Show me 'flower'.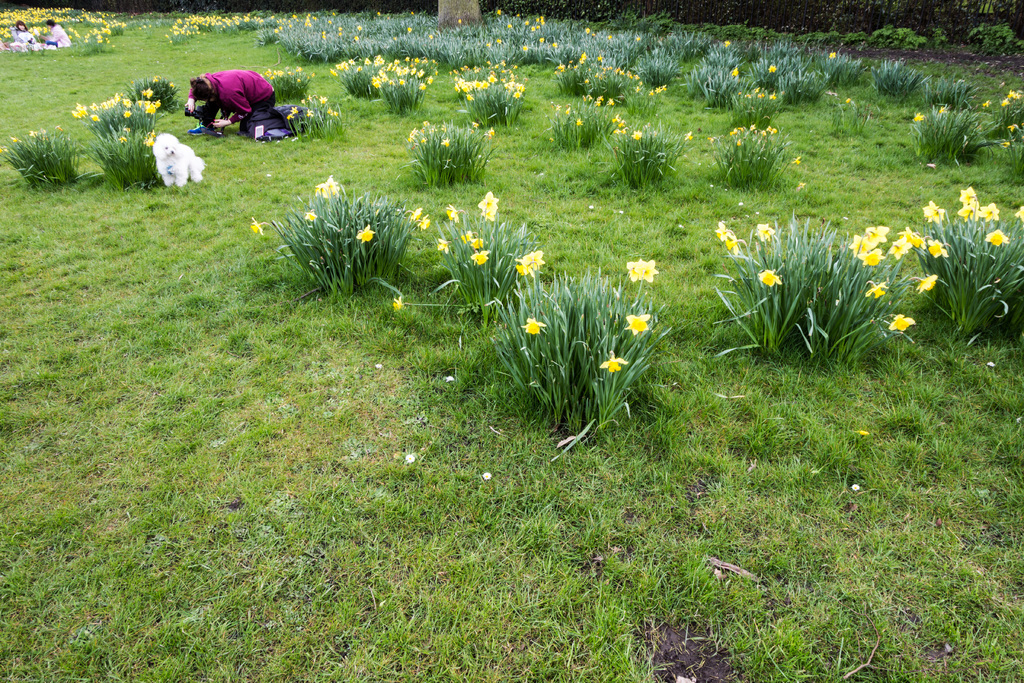
'flower' is here: box(356, 222, 378, 243).
